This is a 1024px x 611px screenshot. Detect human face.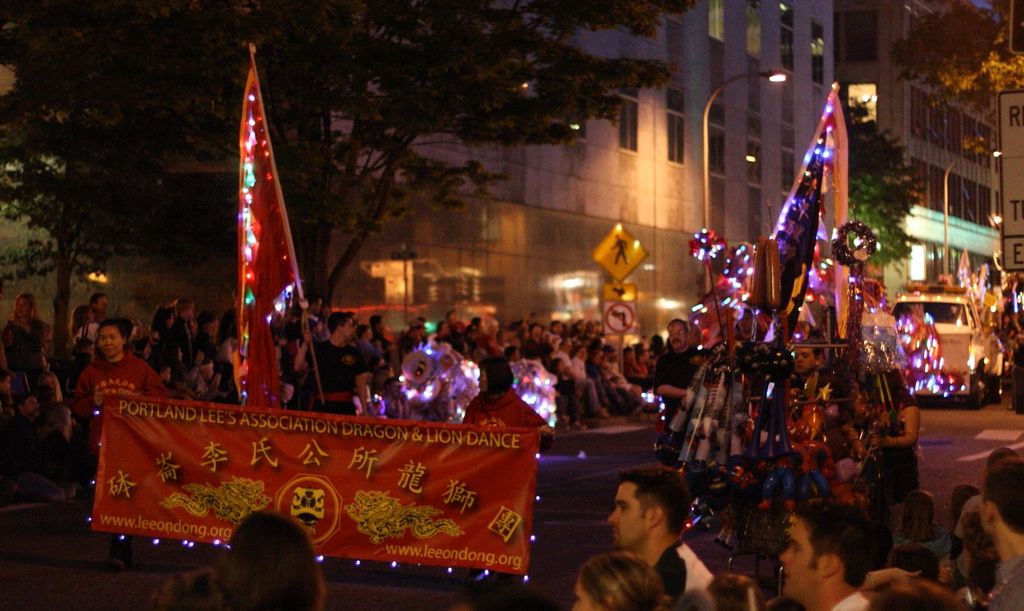
x1=14, y1=299, x2=32, y2=321.
